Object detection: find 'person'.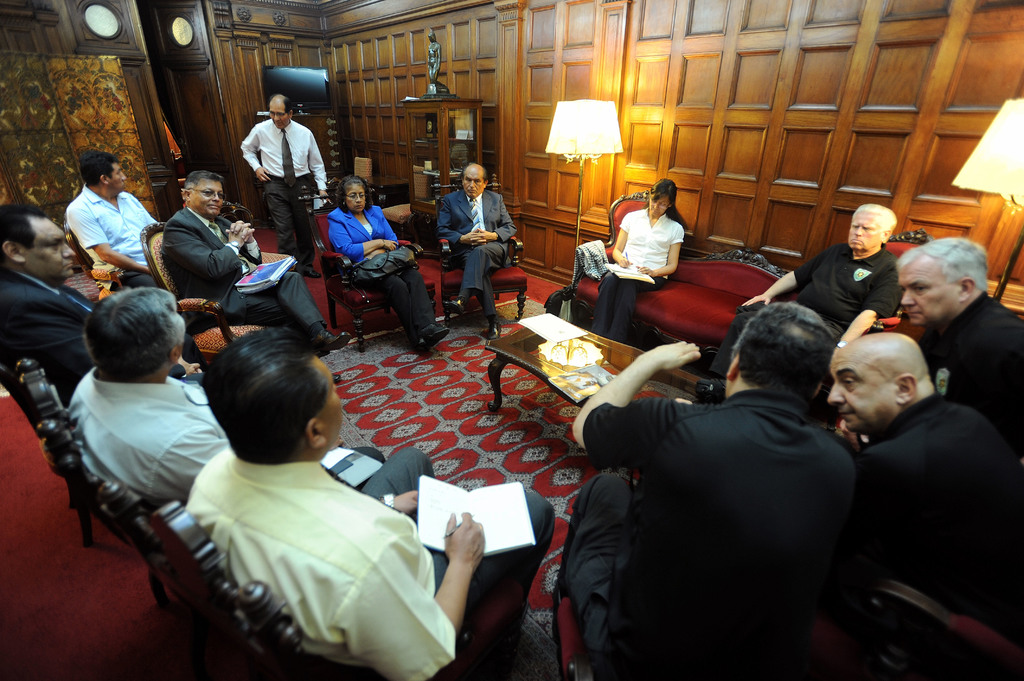
bbox(823, 328, 1023, 639).
